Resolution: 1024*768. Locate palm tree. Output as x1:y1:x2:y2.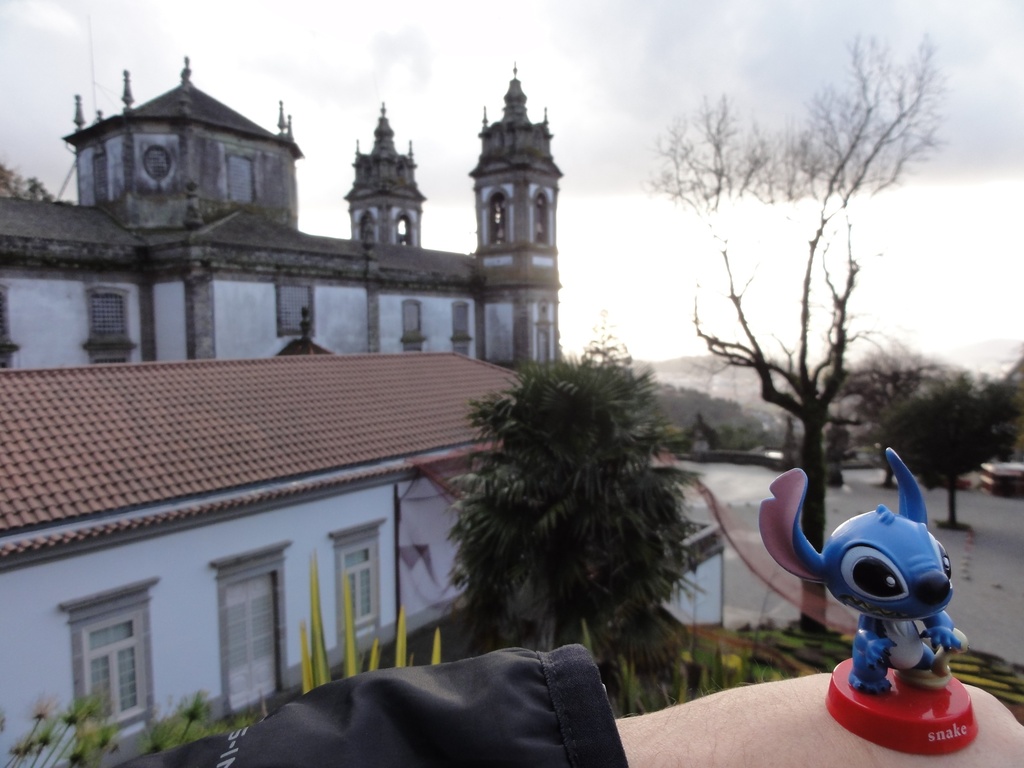
438:367:711:708.
